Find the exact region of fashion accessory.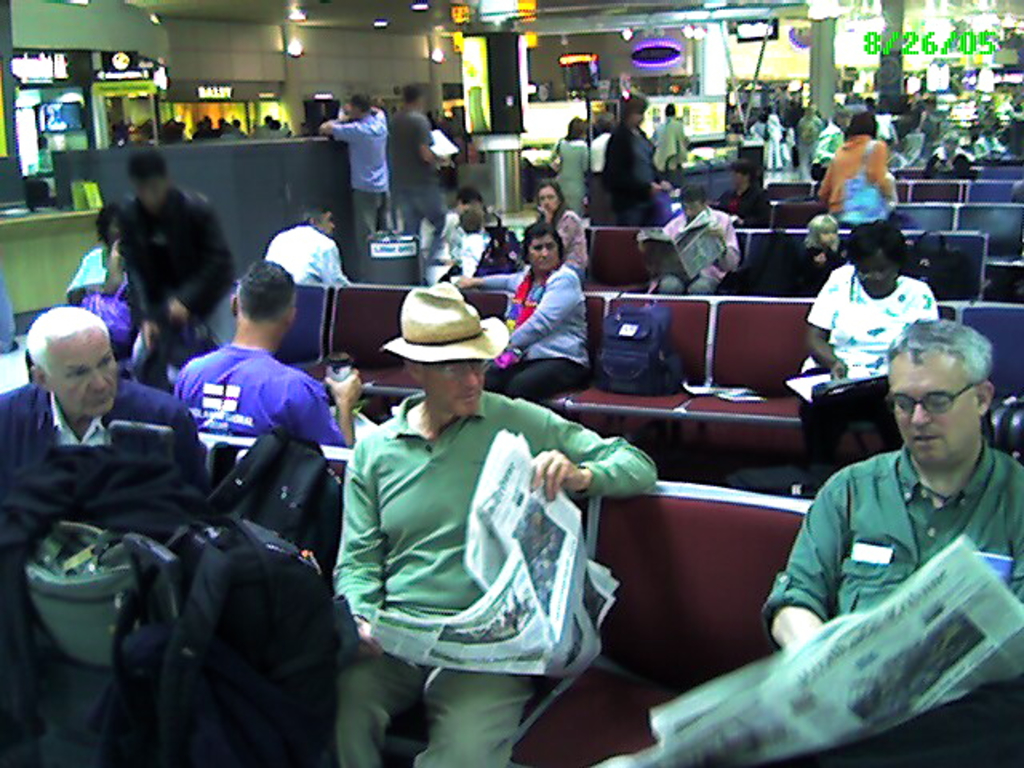
Exact region: {"left": 379, "top": 275, "right": 512, "bottom": 362}.
